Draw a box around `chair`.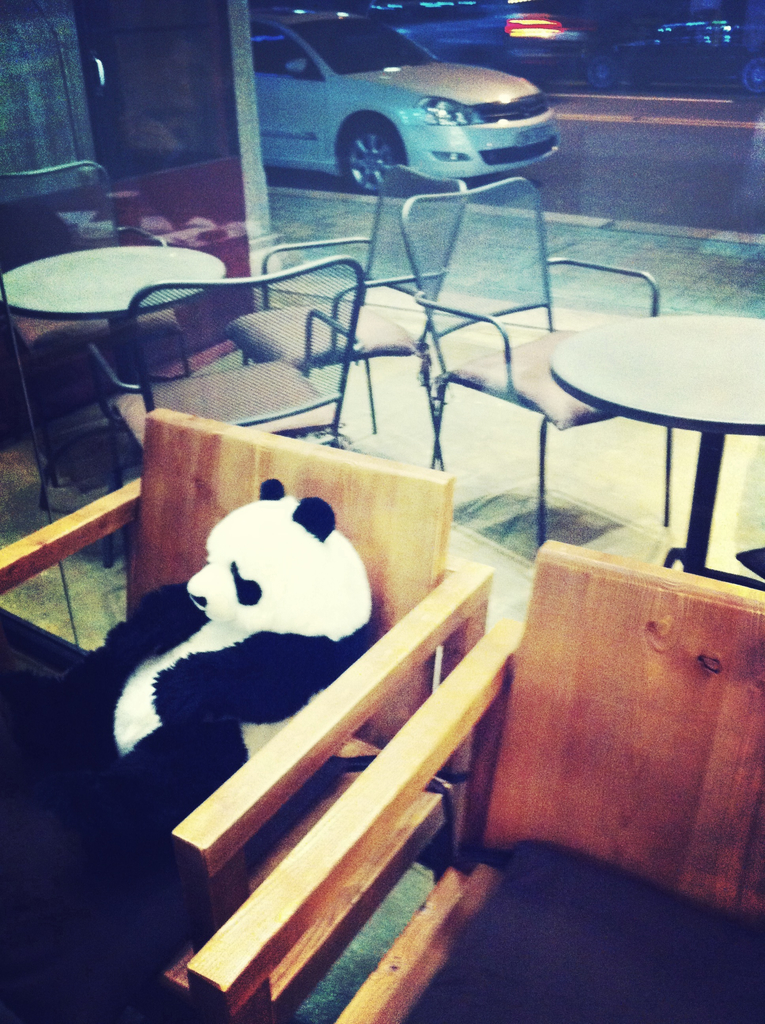
crop(0, 160, 172, 515).
